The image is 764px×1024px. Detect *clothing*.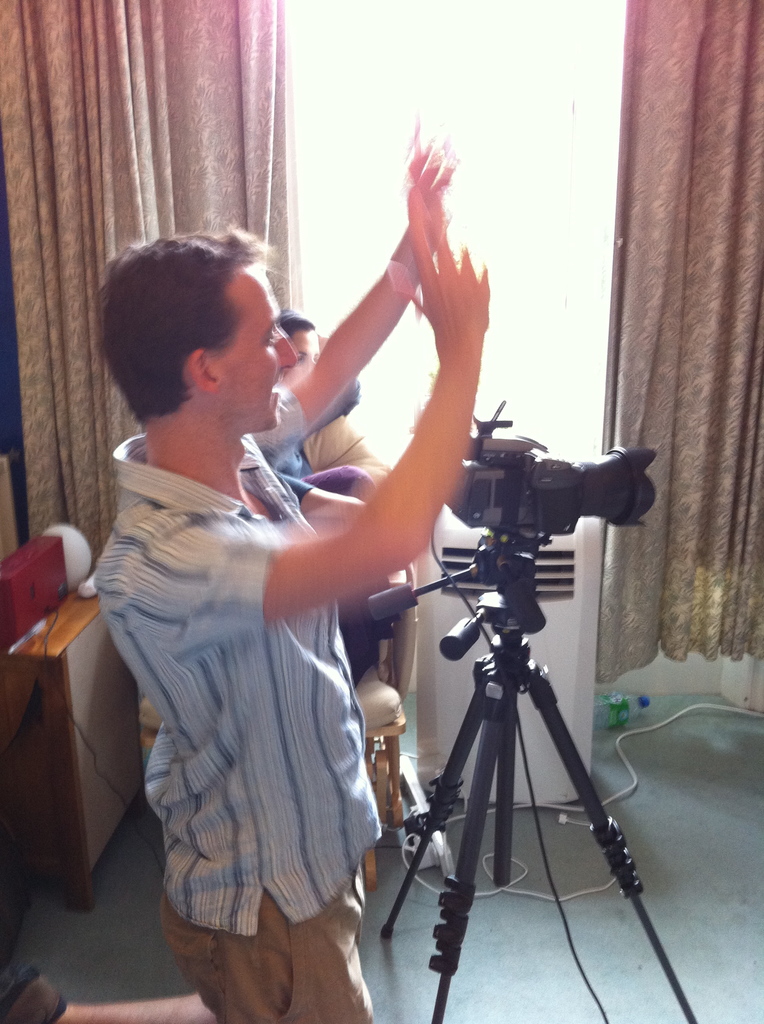
Detection: (x1=99, y1=338, x2=411, y2=986).
